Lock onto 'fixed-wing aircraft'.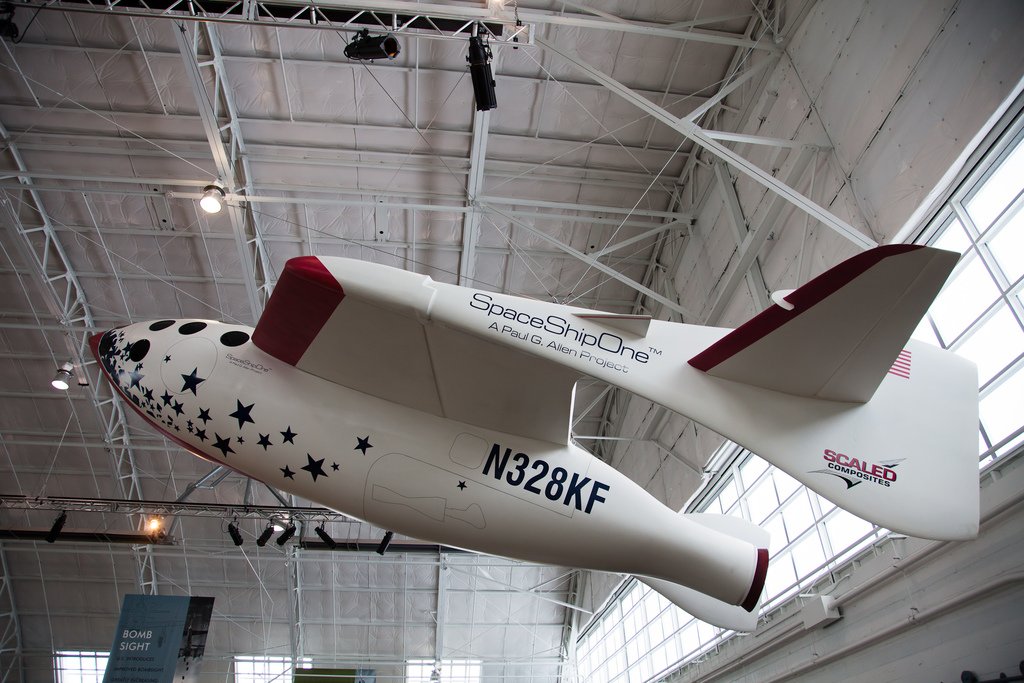
Locked: 85, 242, 976, 631.
